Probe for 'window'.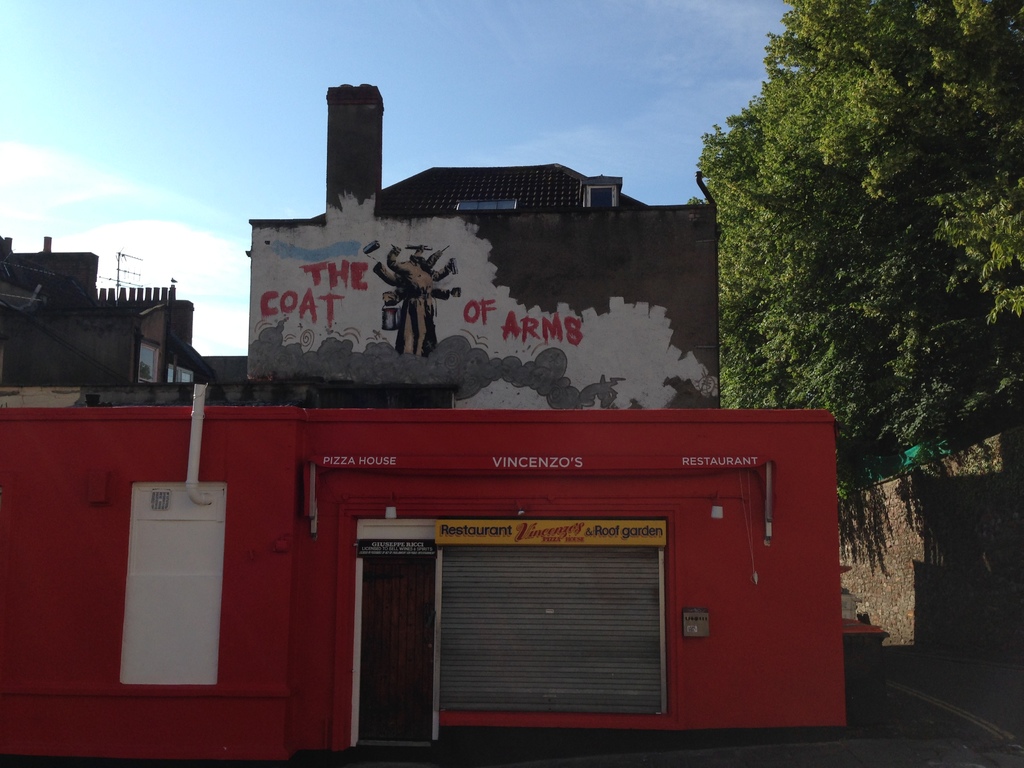
Probe result: BBox(136, 337, 157, 378).
